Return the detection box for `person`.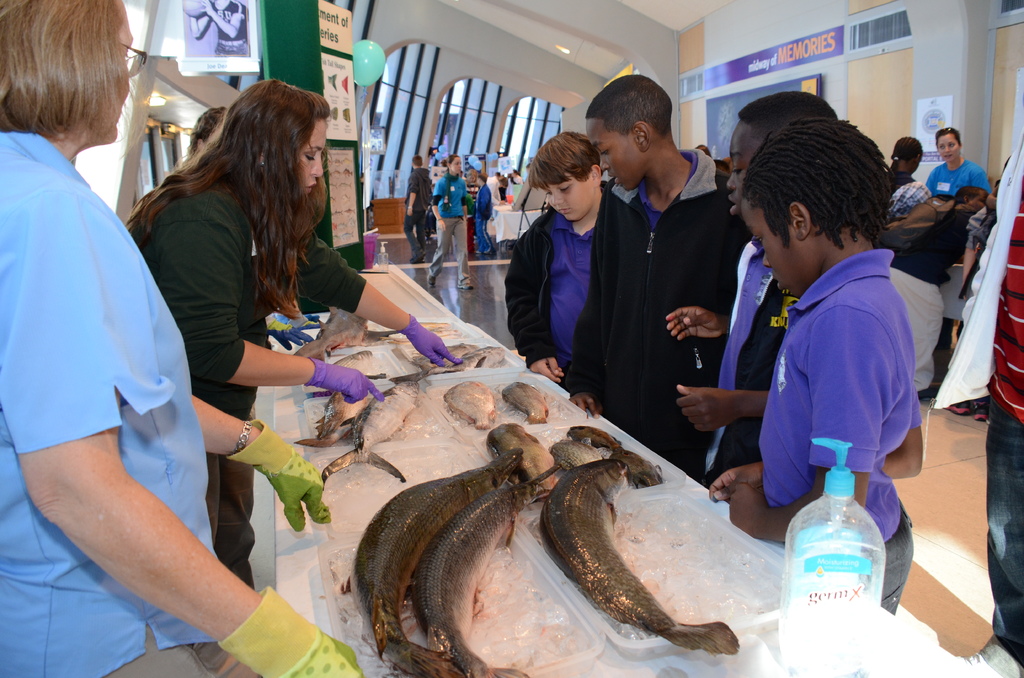
bbox=[658, 86, 838, 485].
